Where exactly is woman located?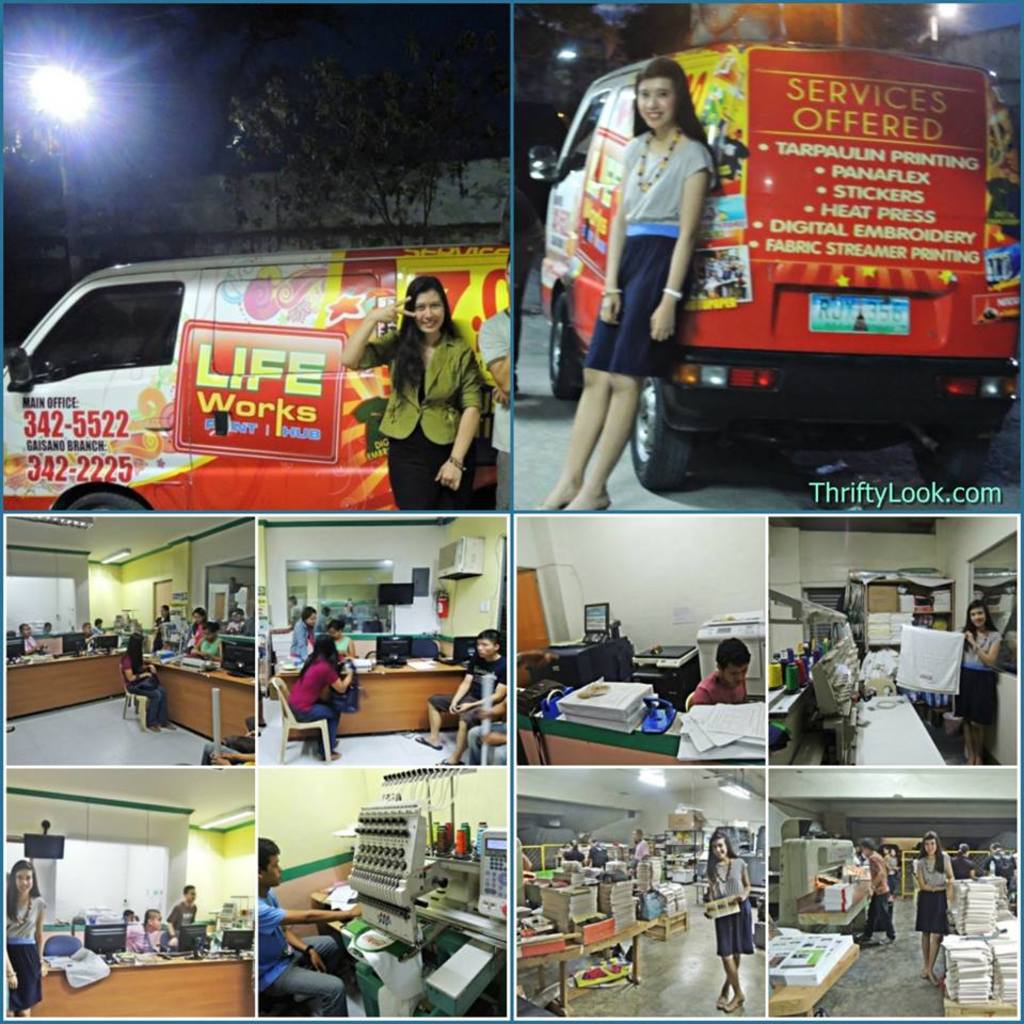
Its bounding box is bbox=(915, 830, 958, 987).
